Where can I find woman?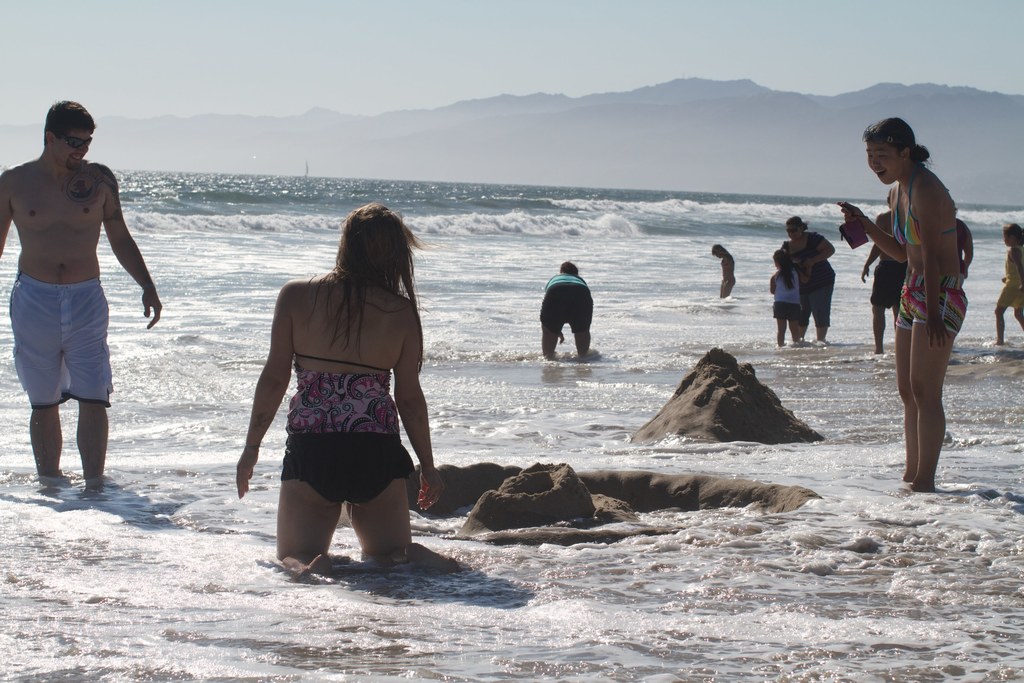
You can find it at <box>239,202,429,593</box>.
